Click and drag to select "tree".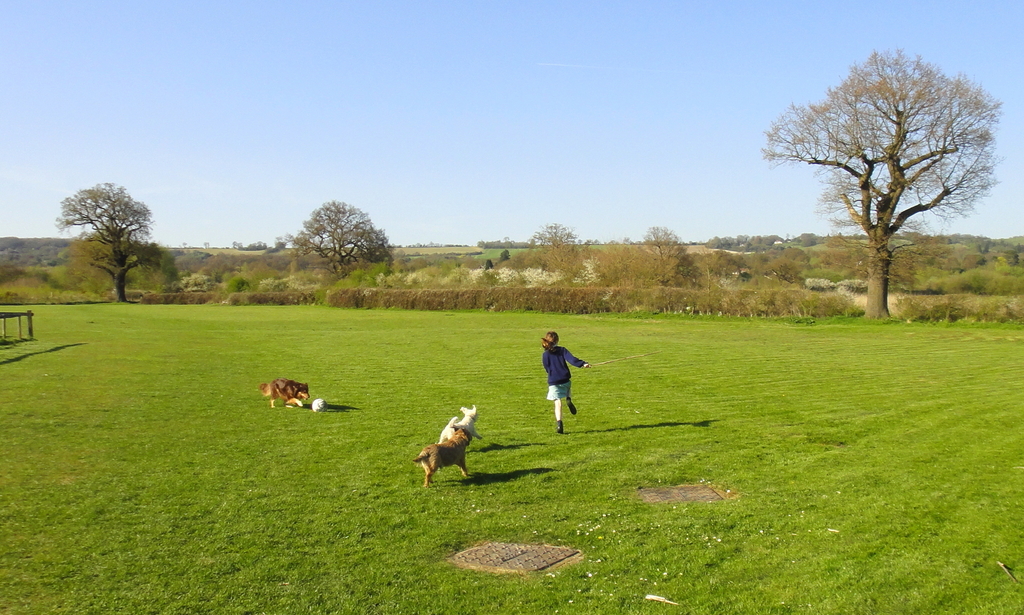
Selection: {"left": 529, "top": 225, "right": 585, "bottom": 296}.
